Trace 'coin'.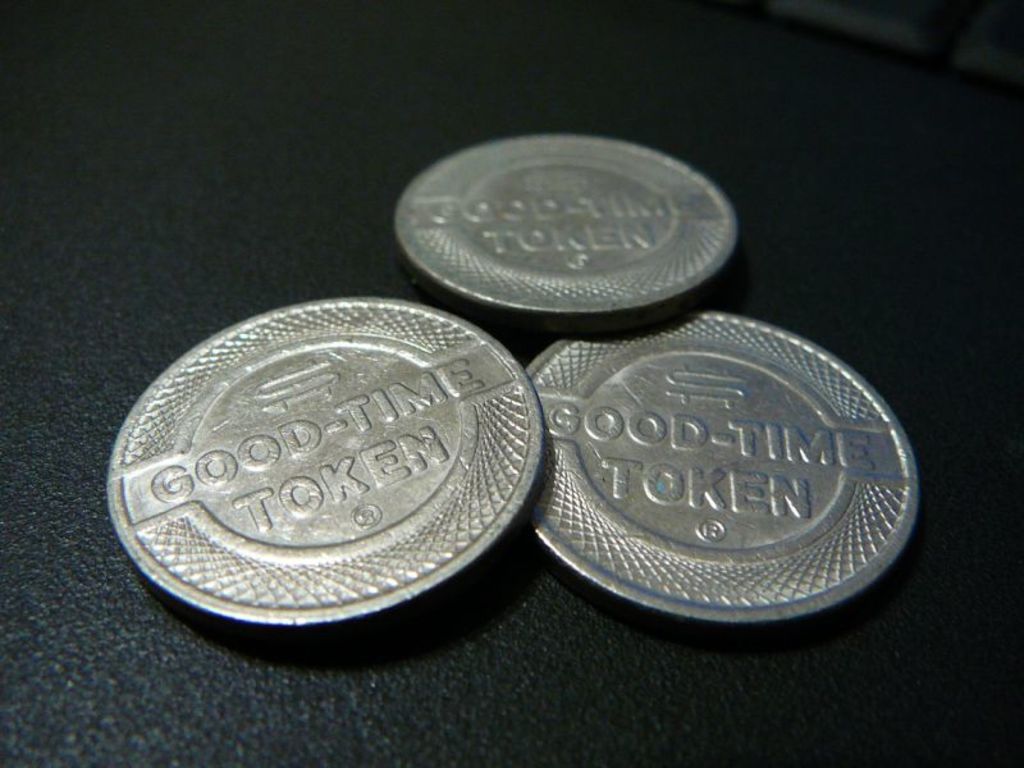
Traced to Rect(388, 131, 742, 317).
